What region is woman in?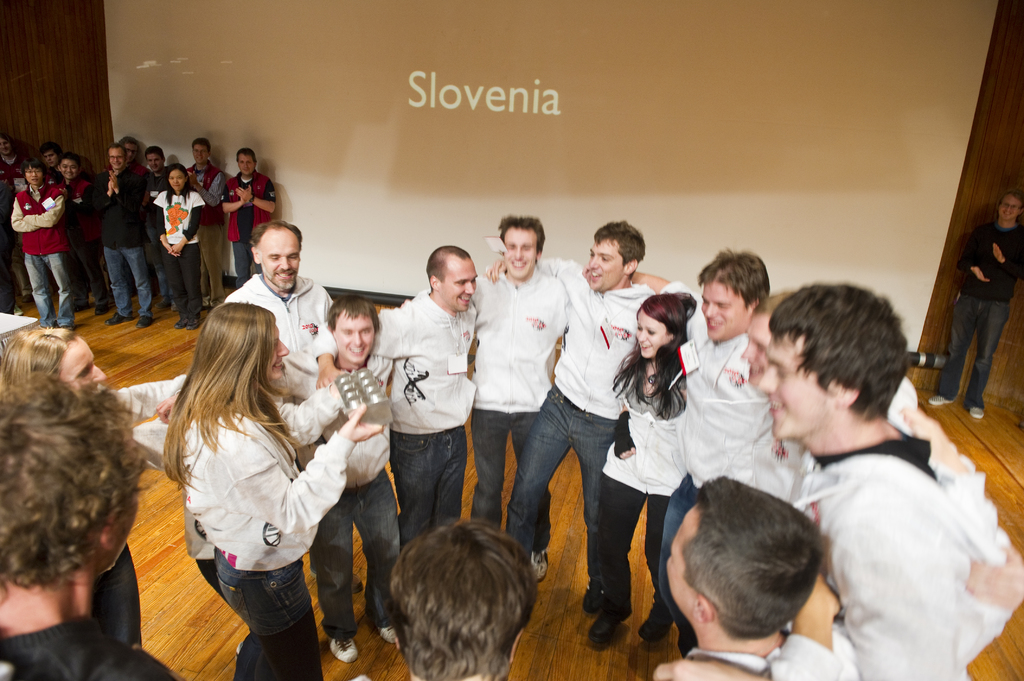
{"left": 588, "top": 289, "right": 703, "bottom": 645}.
